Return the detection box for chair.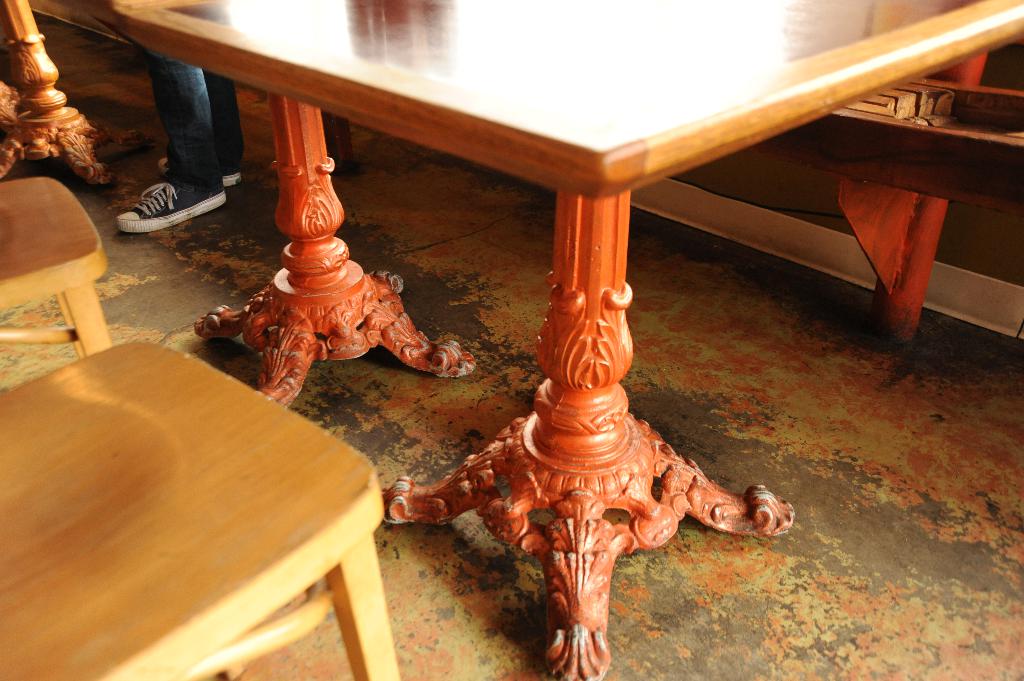
box(0, 152, 124, 382).
